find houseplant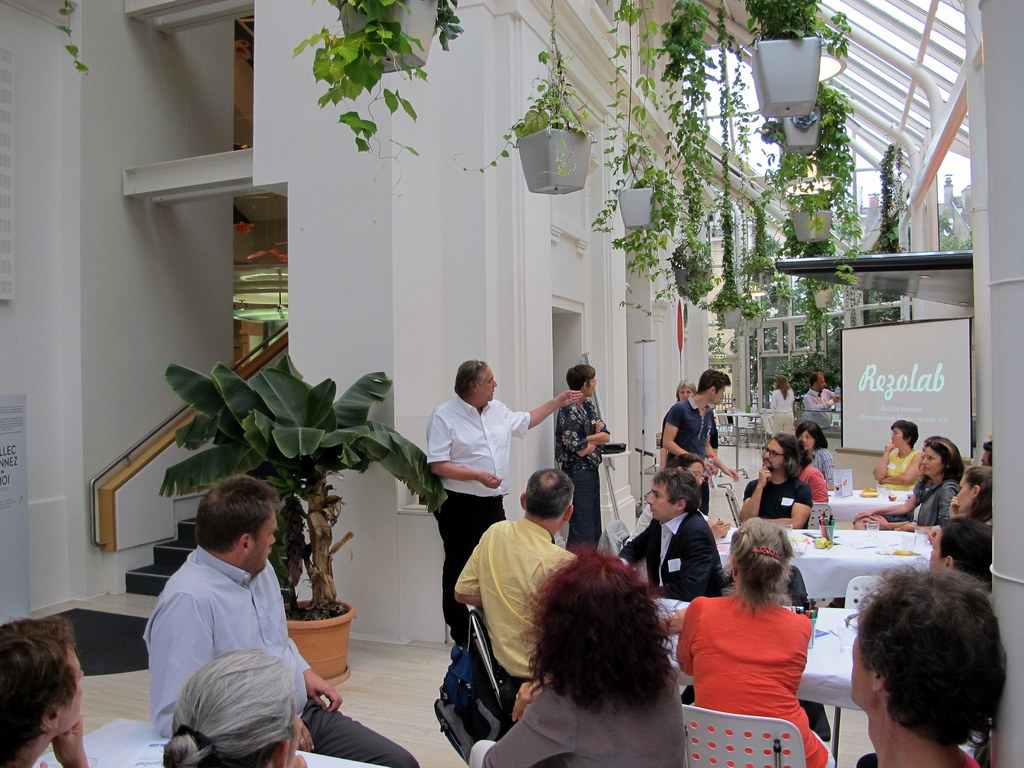
detection(452, 0, 604, 198)
